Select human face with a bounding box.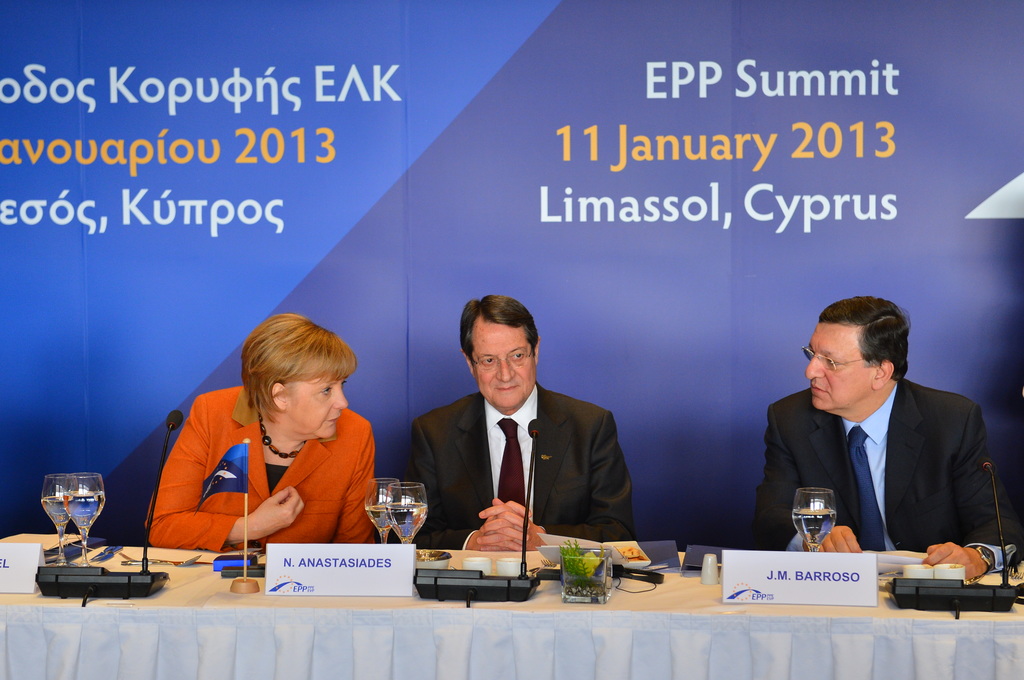
<box>470,318,534,408</box>.
